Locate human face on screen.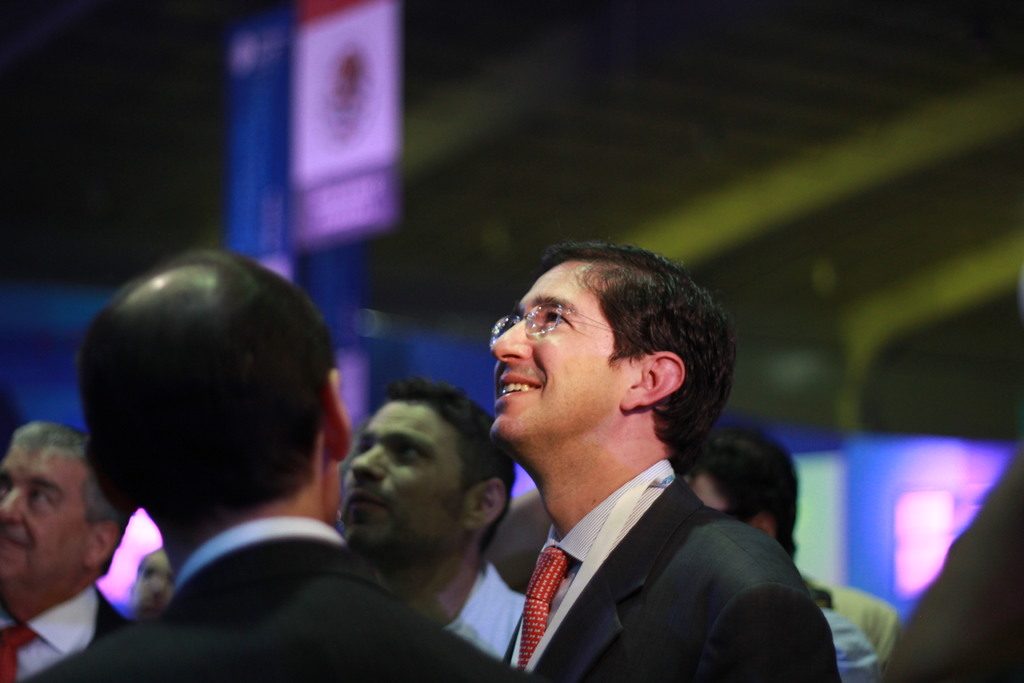
On screen at region(129, 543, 180, 621).
